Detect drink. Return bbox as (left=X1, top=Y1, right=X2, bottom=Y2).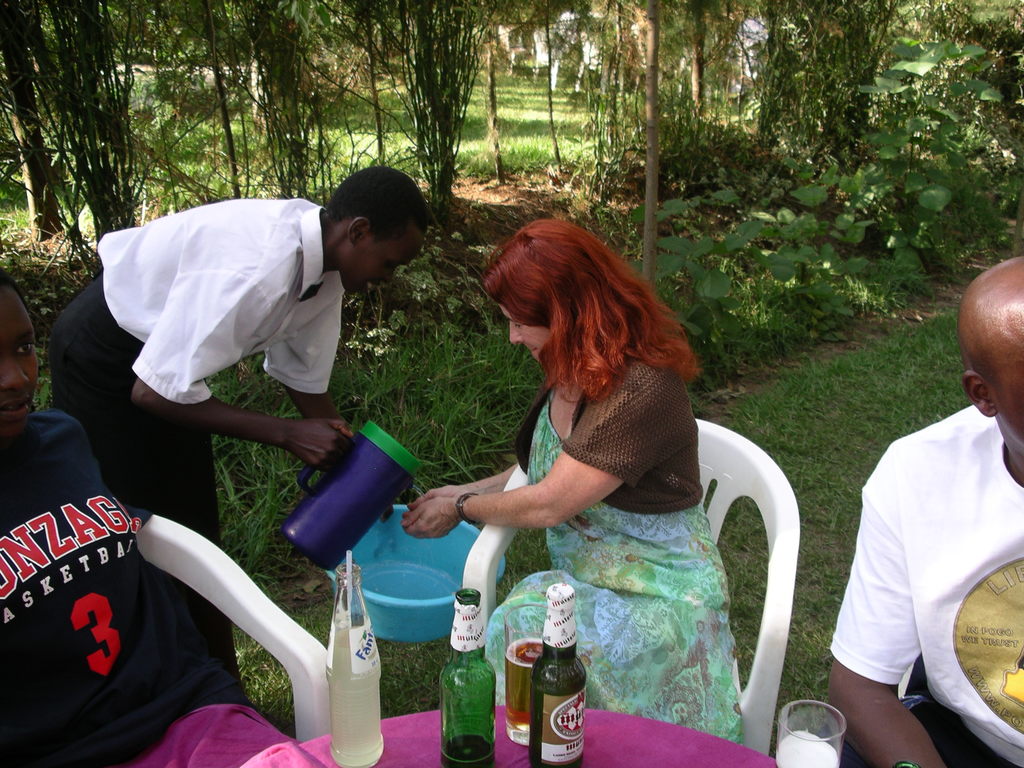
(left=775, top=730, right=837, bottom=767).
